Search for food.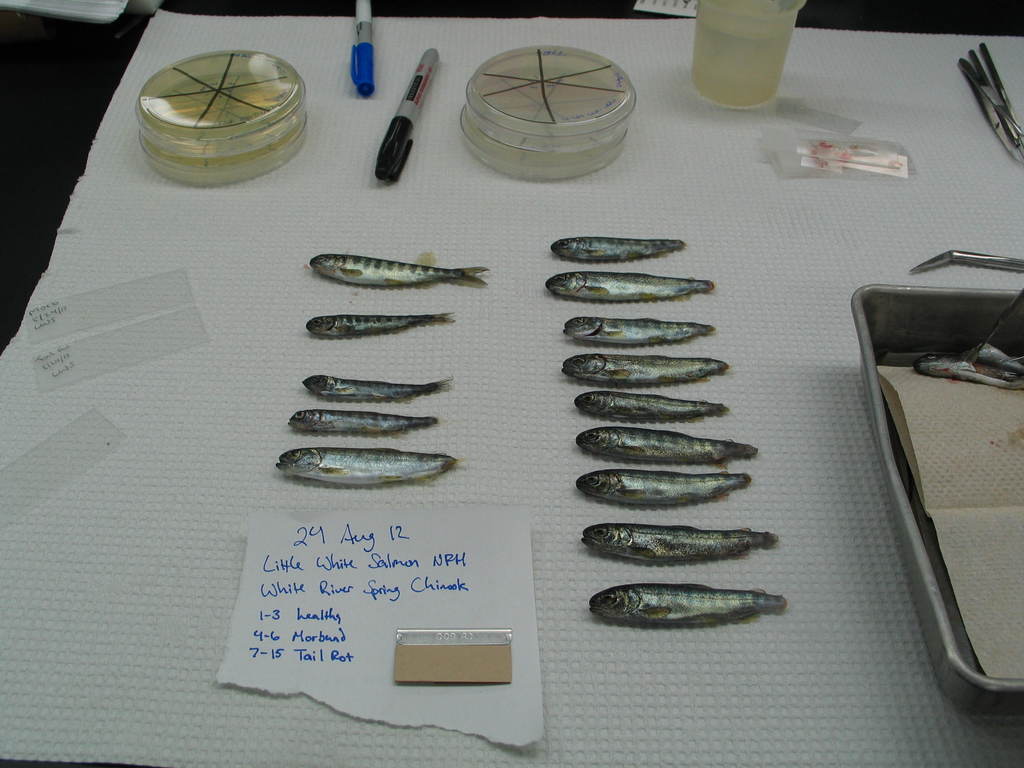
Found at 276:442:454:483.
